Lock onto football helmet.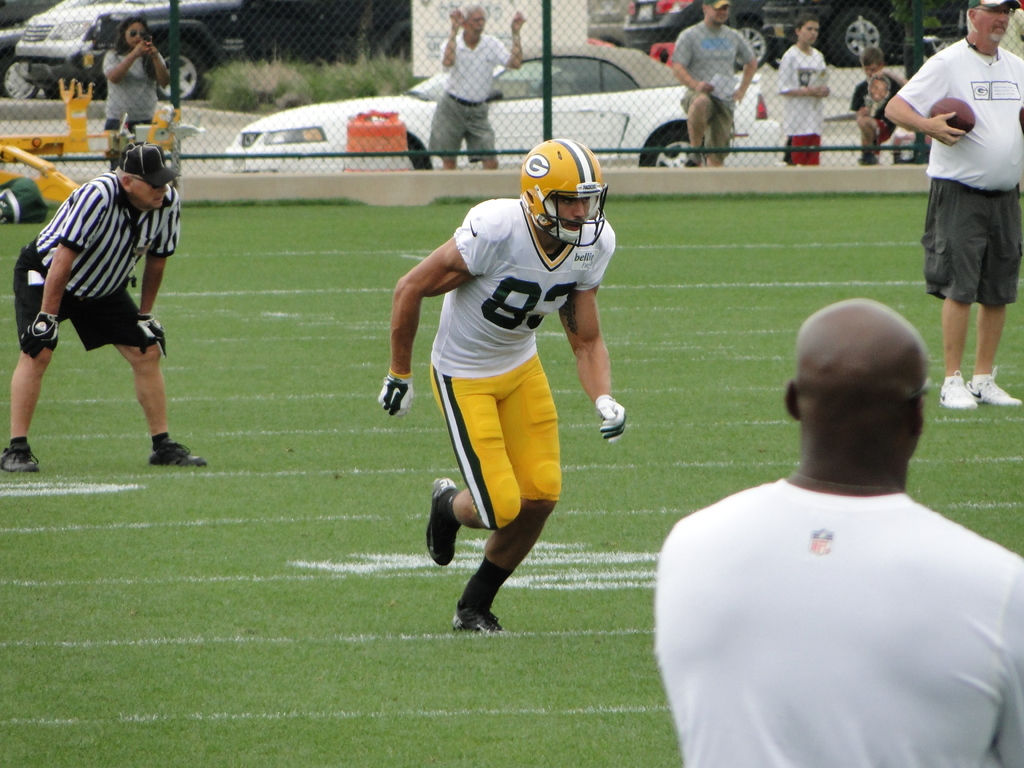
Locked: 513,129,607,247.
